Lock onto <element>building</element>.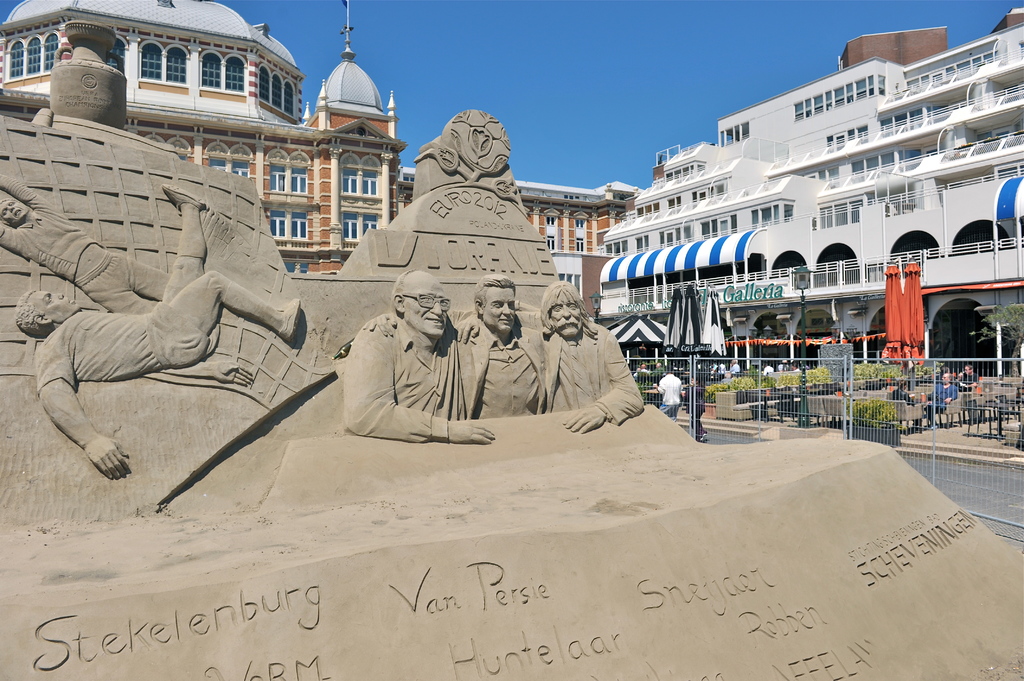
Locked: 0,0,637,270.
